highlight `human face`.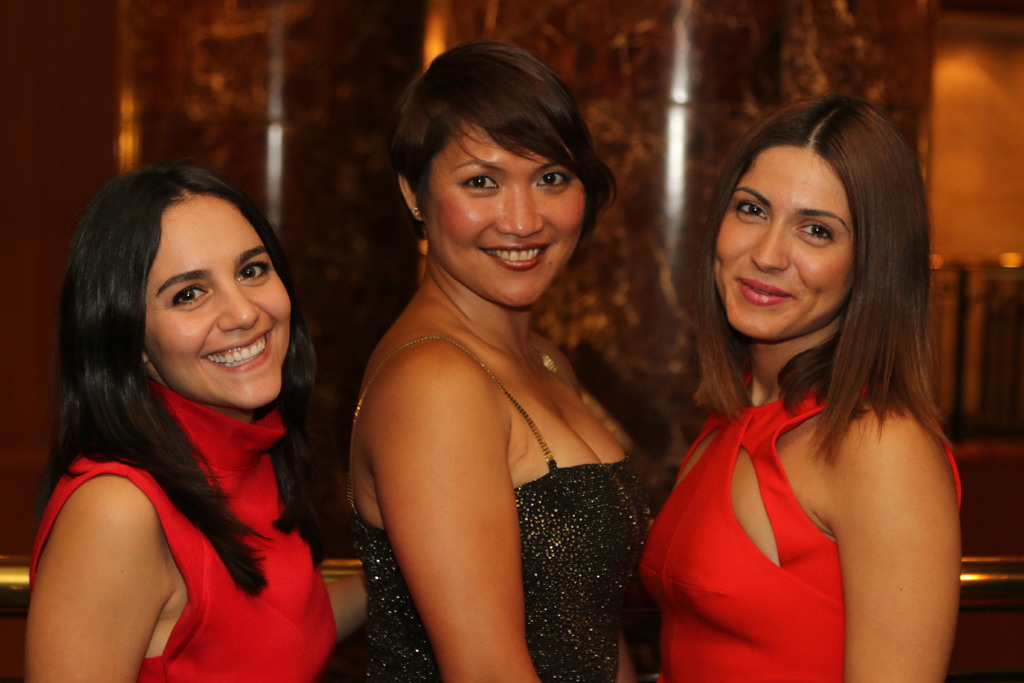
Highlighted region: left=710, top=146, right=858, bottom=342.
